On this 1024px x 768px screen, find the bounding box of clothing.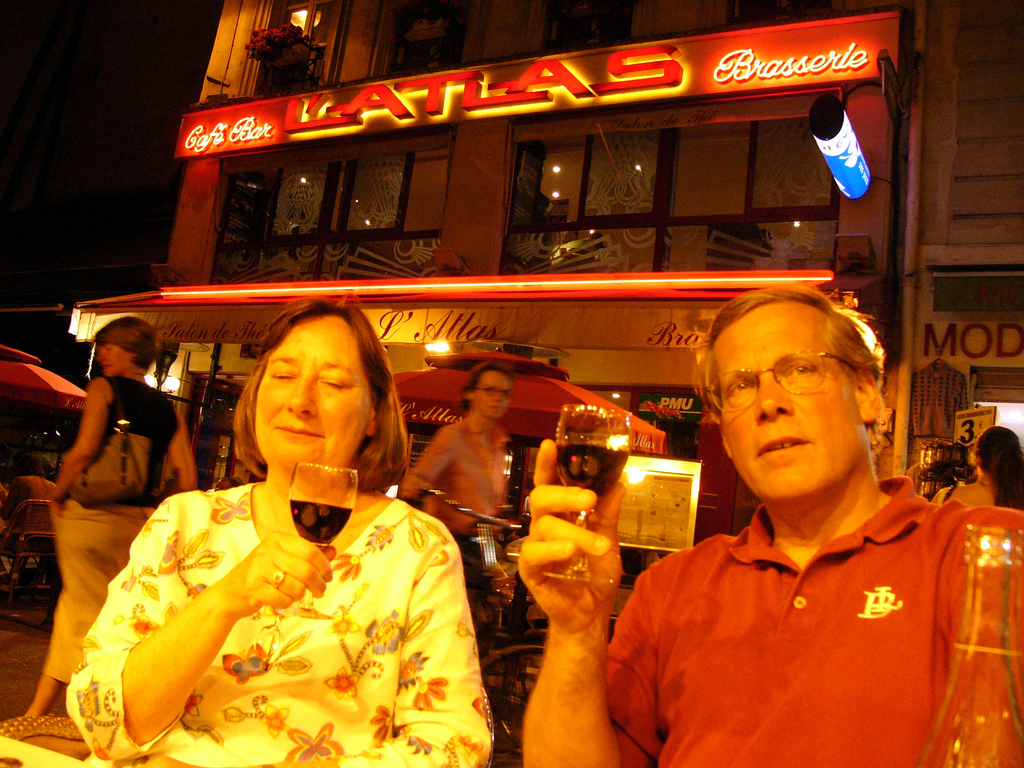
Bounding box: <bbox>406, 406, 501, 525</bbox>.
